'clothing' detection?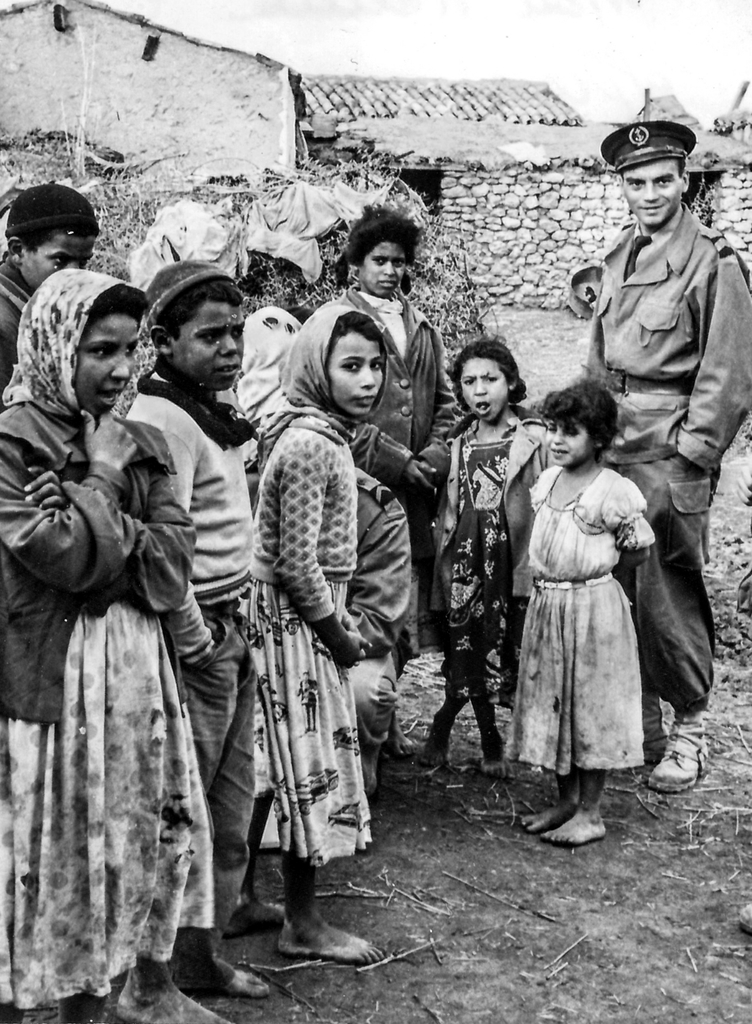
pyautogui.locateOnScreen(131, 262, 255, 977)
